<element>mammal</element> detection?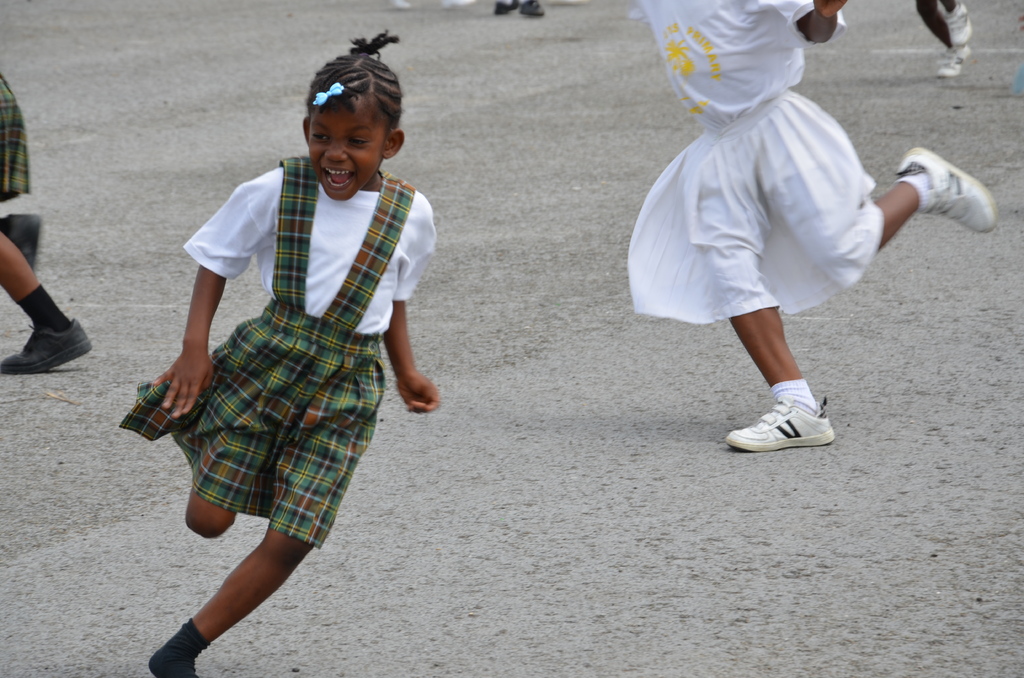
select_region(493, 0, 557, 20)
